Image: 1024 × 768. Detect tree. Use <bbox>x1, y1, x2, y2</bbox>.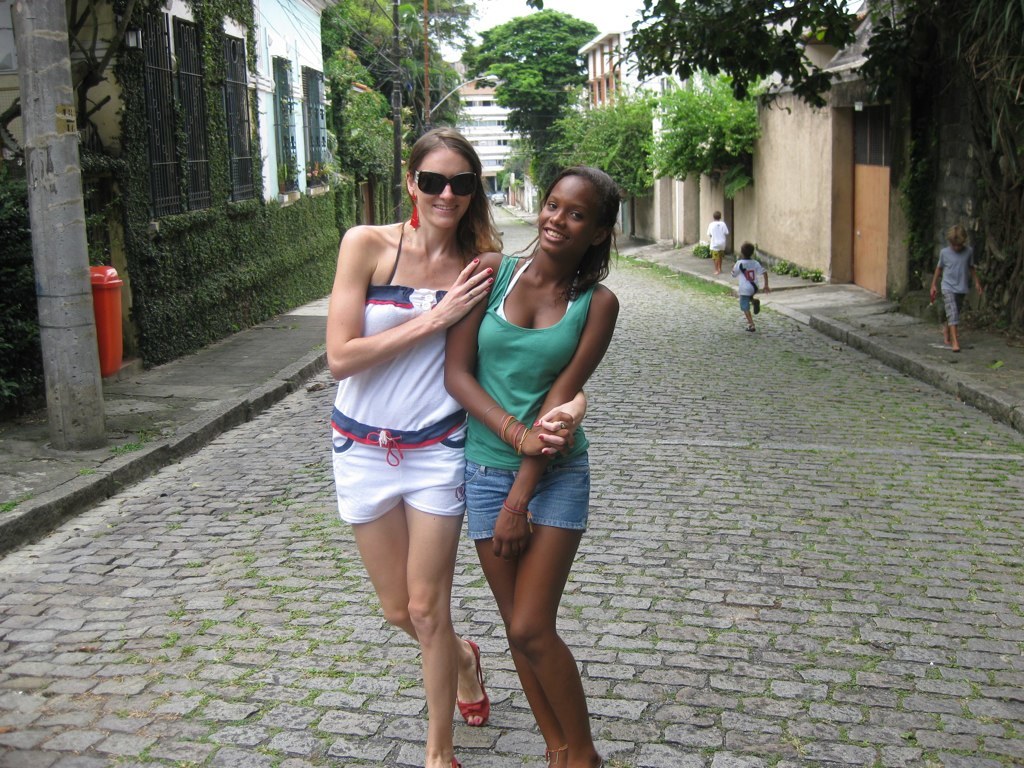
<bbox>319, 9, 453, 136</bbox>.
